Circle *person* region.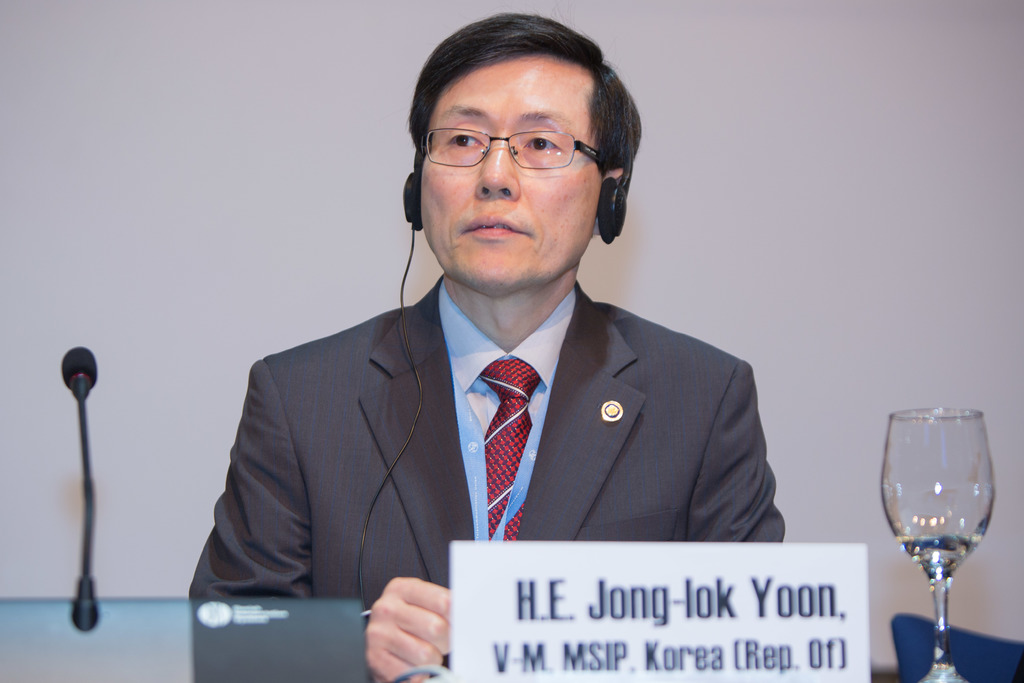
Region: box(199, 42, 812, 673).
